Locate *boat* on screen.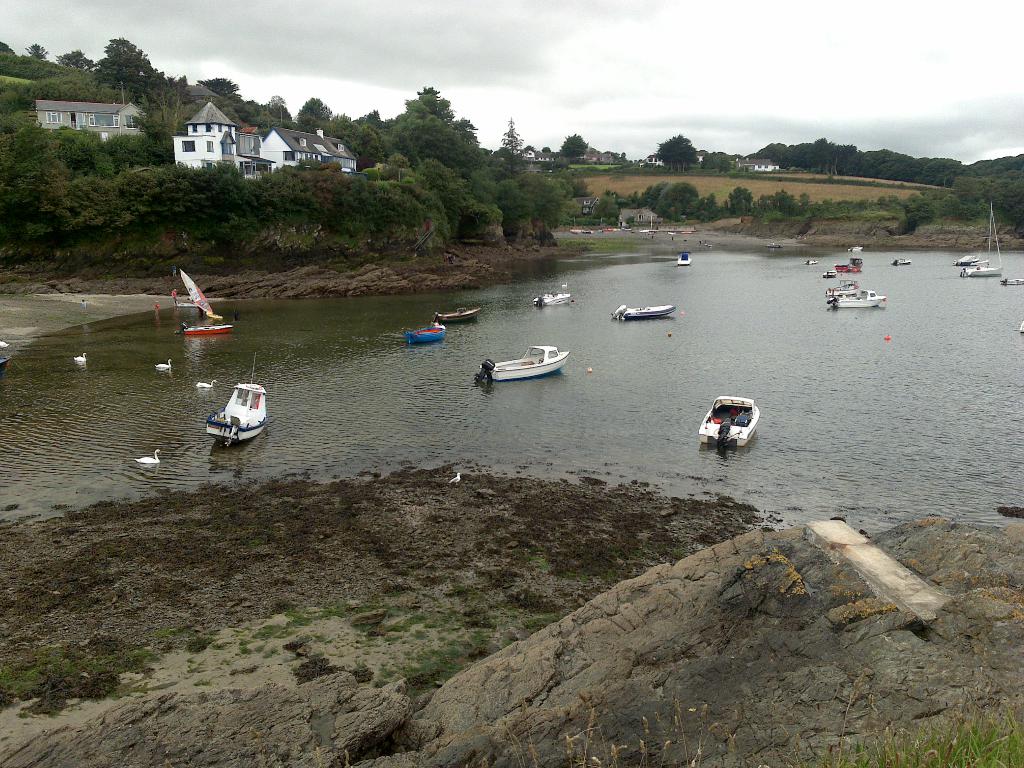
On screen at x1=536 y1=291 x2=570 y2=312.
